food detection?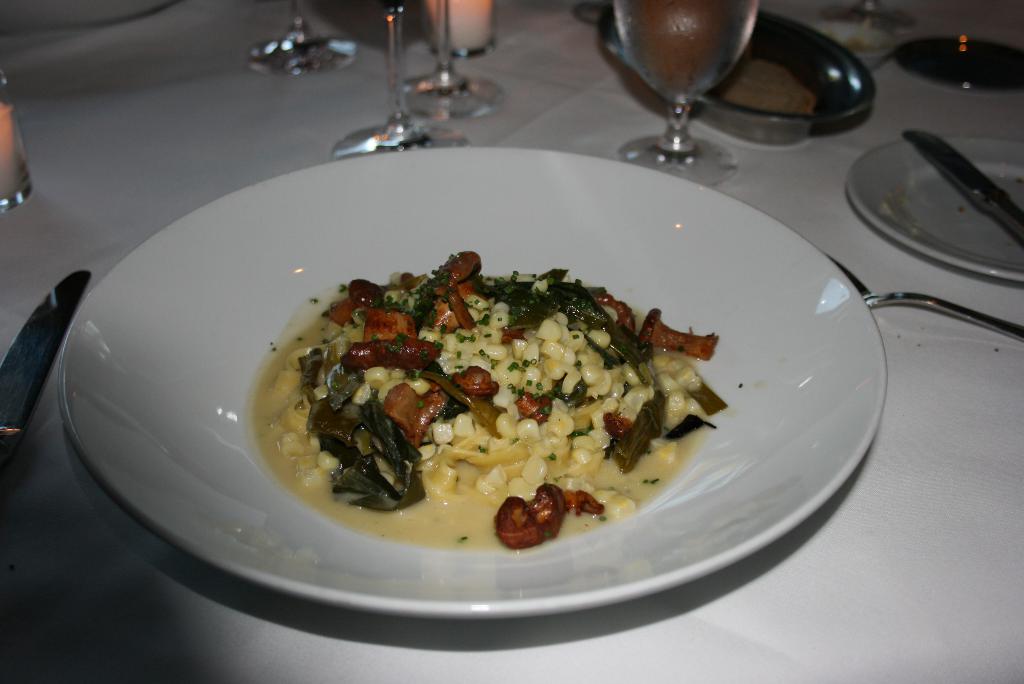
[x1=715, y1=47, x2=817, y2=117]
